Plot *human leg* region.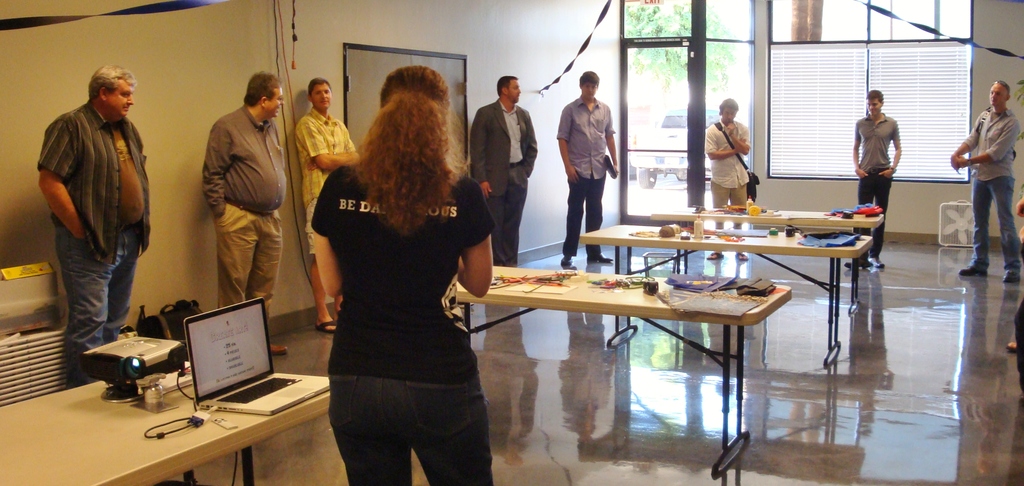
Plotted at <box>961,176,992,274</box>.
